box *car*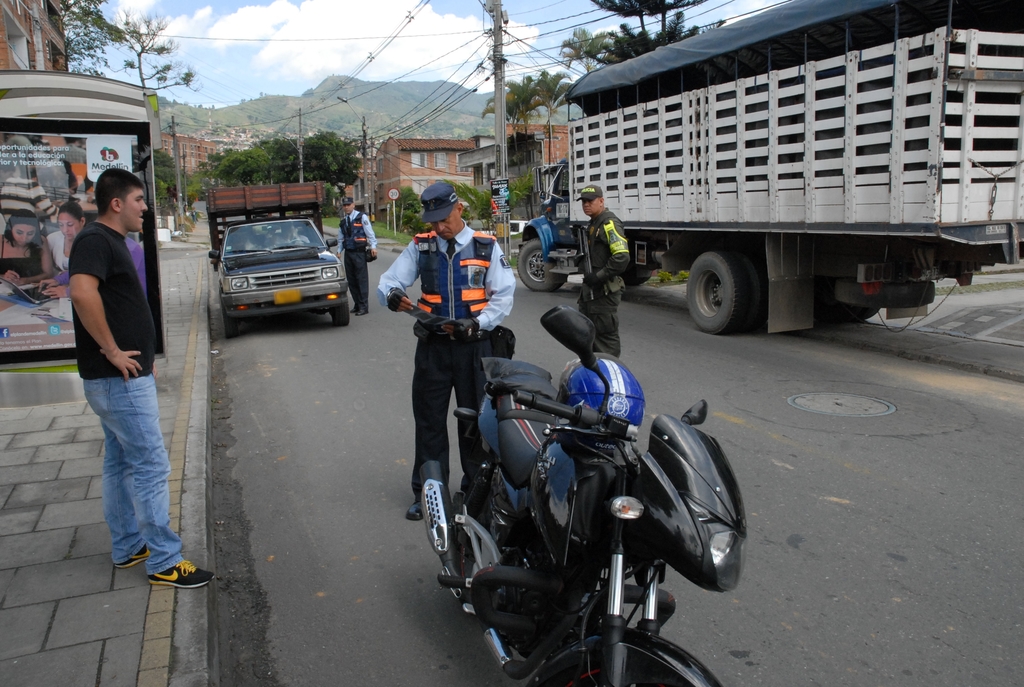
[206,214,356,343]
